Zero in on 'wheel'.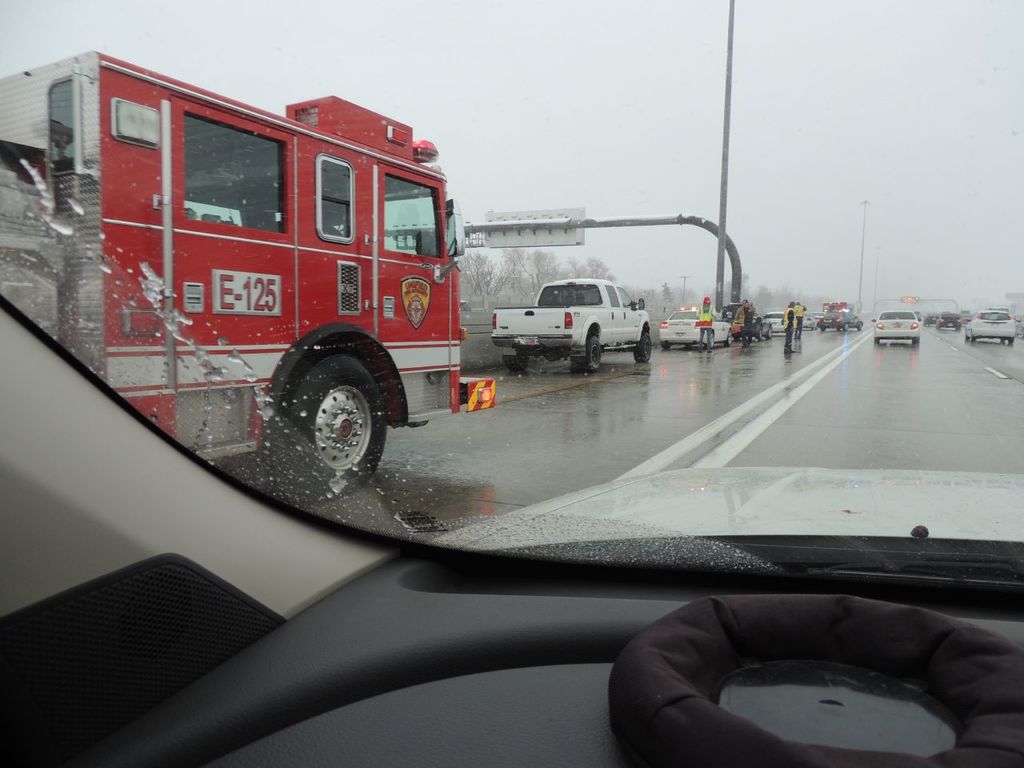
Zeroed in: [x1=1001, y1=339, x2=1004, y2=343].
